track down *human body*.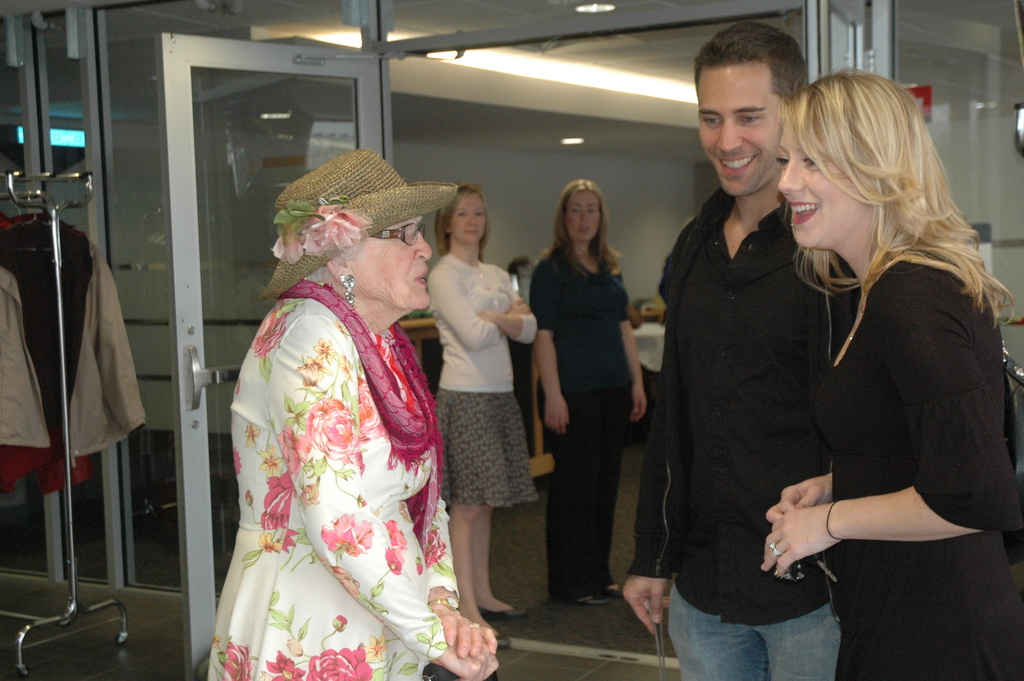
Tracked to 434, 180, 532, 641.
